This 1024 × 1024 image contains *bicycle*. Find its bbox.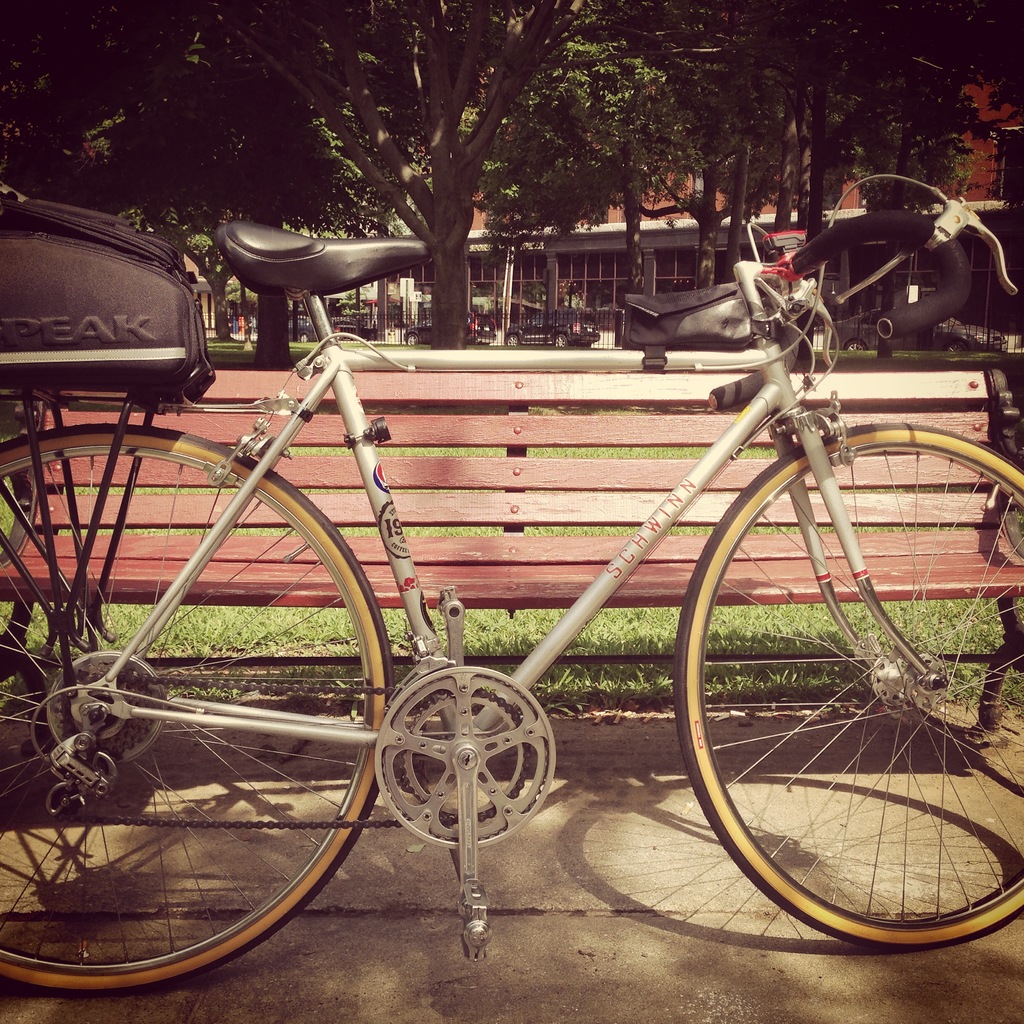
bbox(0, 220, 1023, 993).
